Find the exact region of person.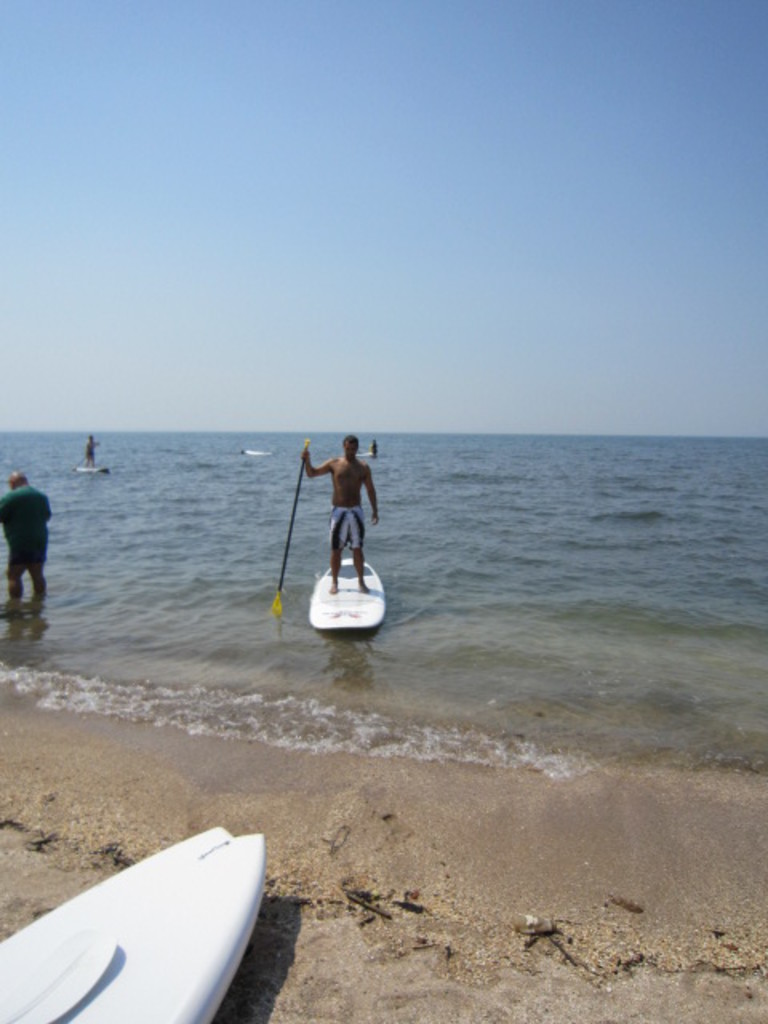
Exact region: [0, 467, 51, 603].
